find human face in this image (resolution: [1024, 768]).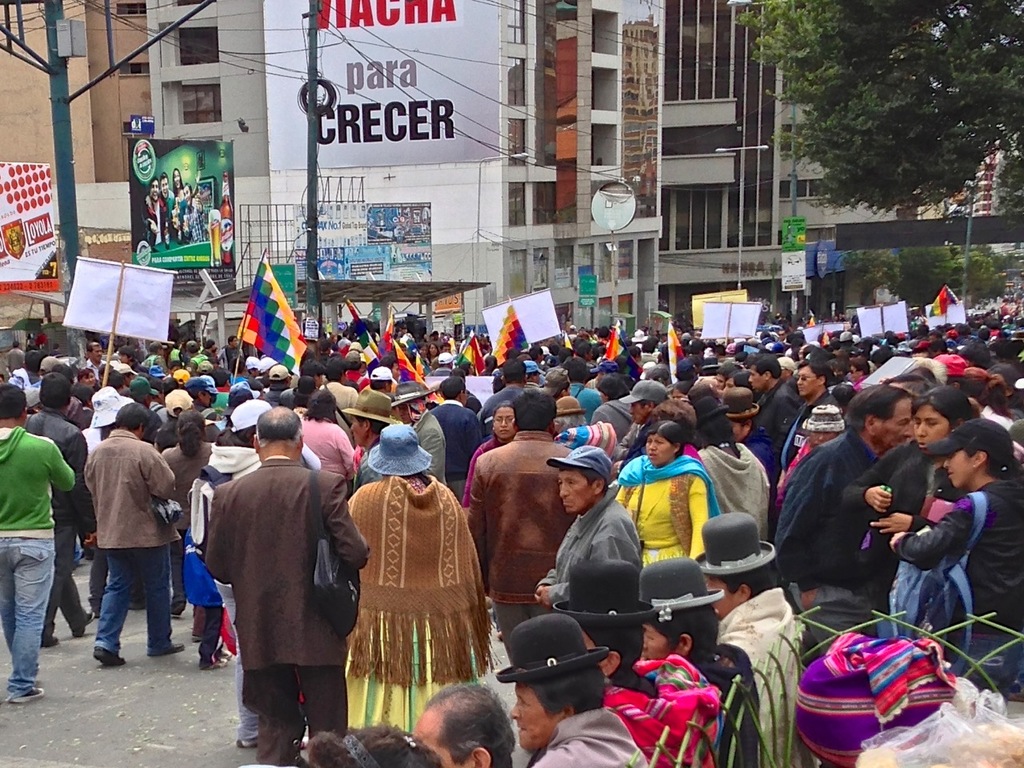
[left=166, top=180, right=168, bottom=194].
